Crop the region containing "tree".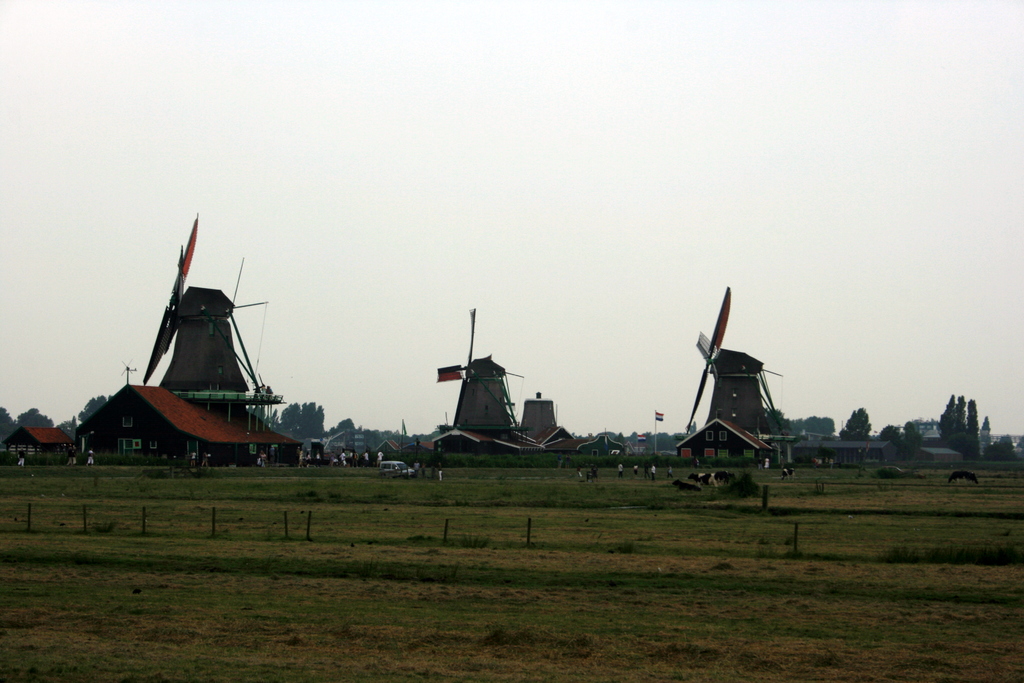
Crop region: <region>59, 418, 76, 439</region>.
